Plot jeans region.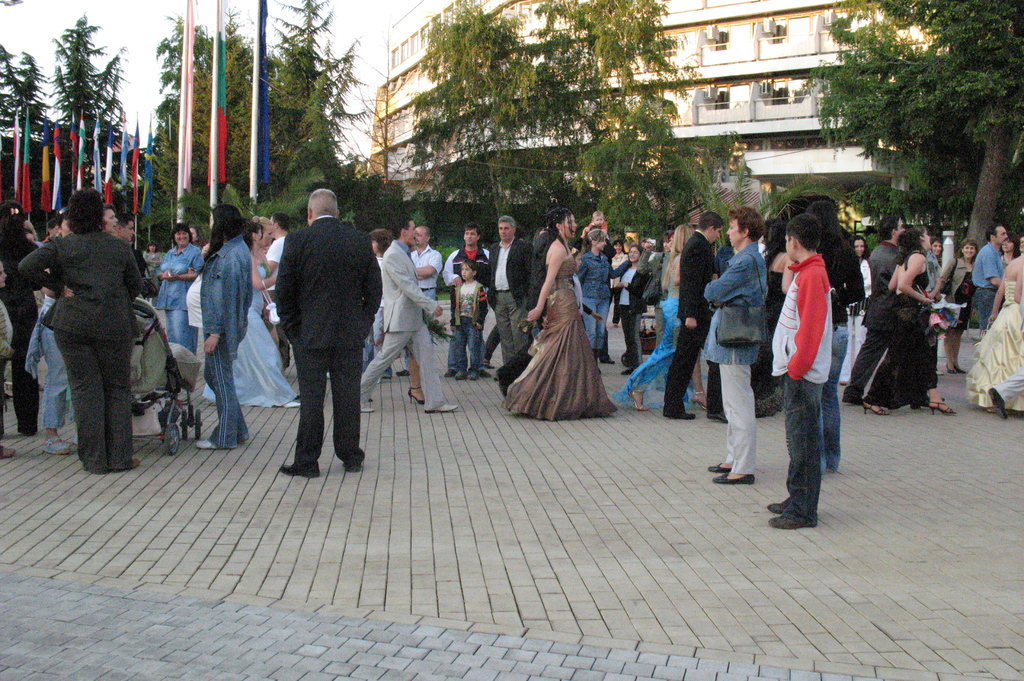
Plotted at BBox(832, 324, 848, 472).
